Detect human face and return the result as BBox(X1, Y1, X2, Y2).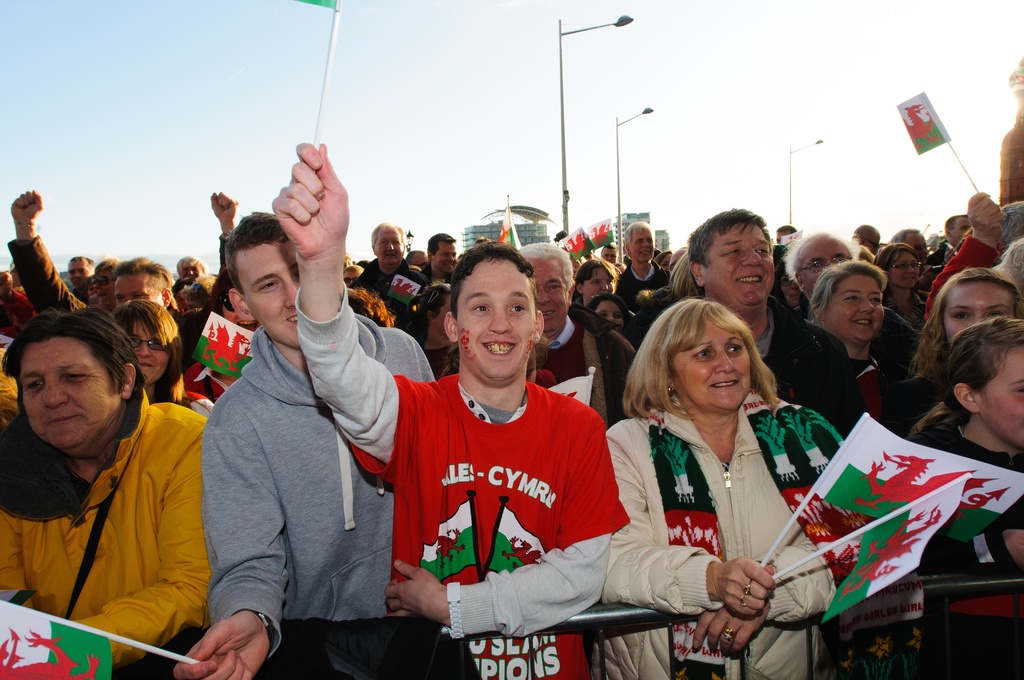
BBox(456, 262, 534, 382).
